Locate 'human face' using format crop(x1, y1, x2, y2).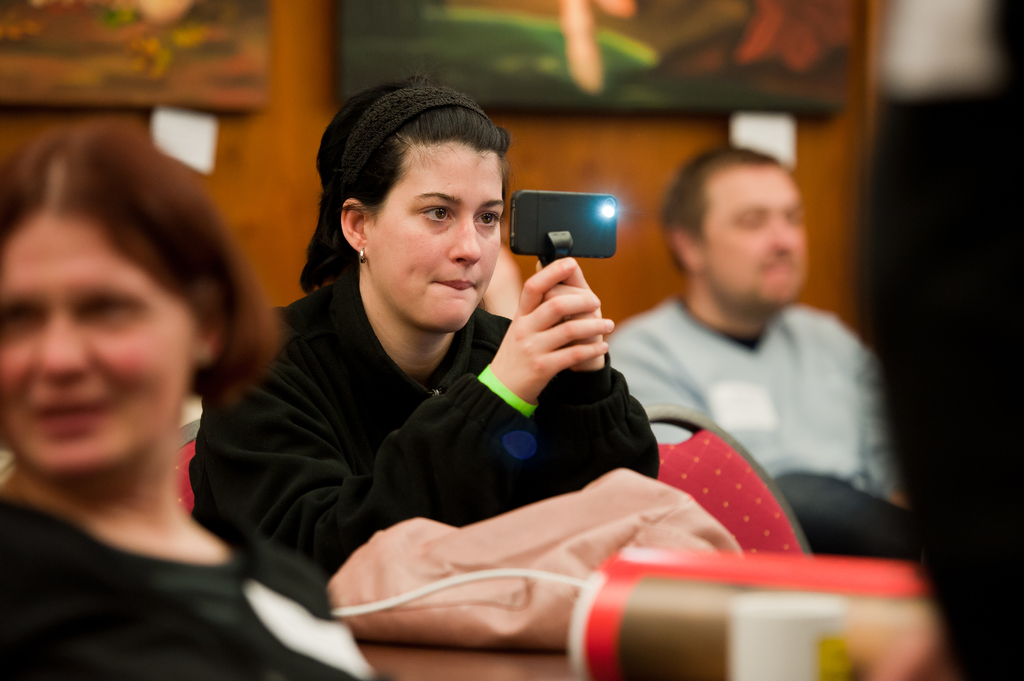
crop(0, 227, 200, 470).
